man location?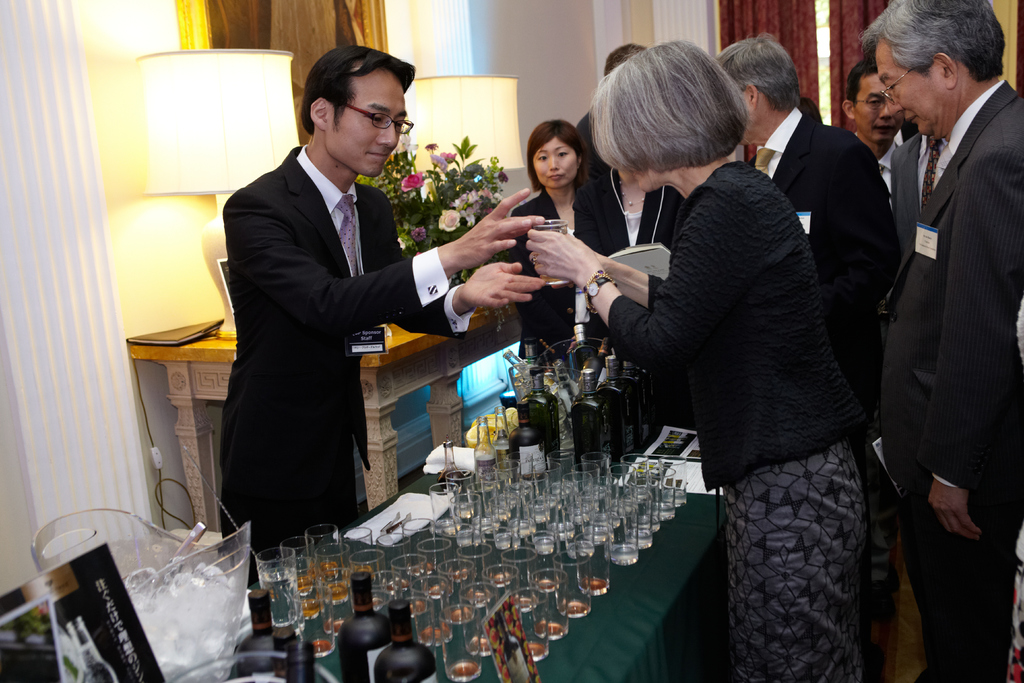
715:38:899:395
